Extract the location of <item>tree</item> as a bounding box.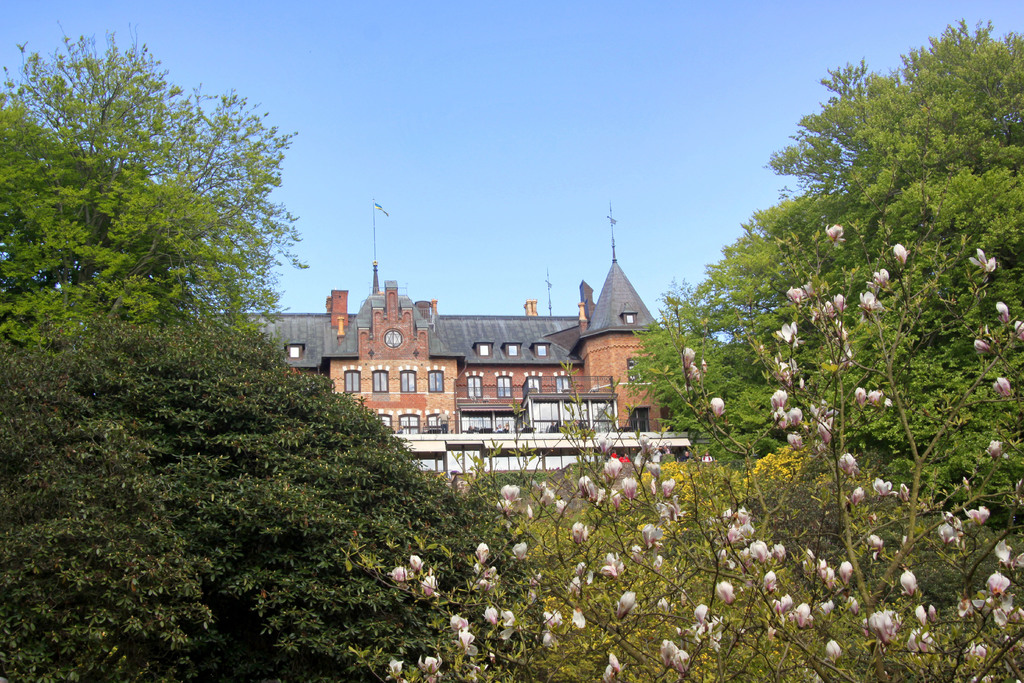
select_region(335, 178, 1023, 682).
